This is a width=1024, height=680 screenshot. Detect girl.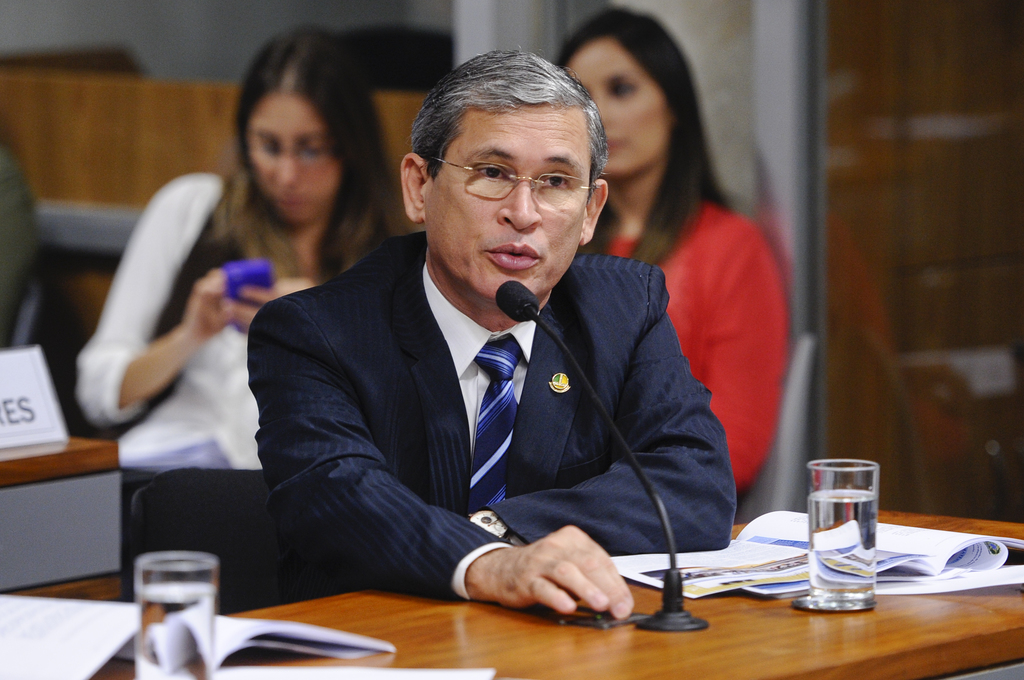
(left=76, top=21, right=412, bottom=470).
